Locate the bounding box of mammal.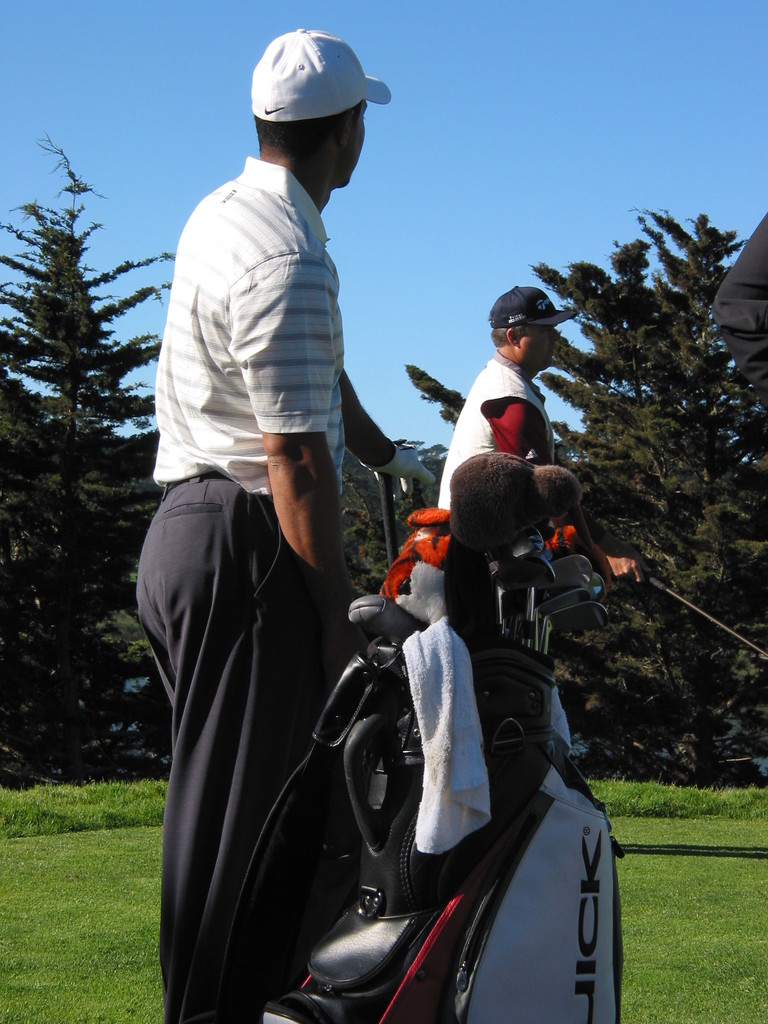
Bounding box: Rect(436, 280, 586, 522).
